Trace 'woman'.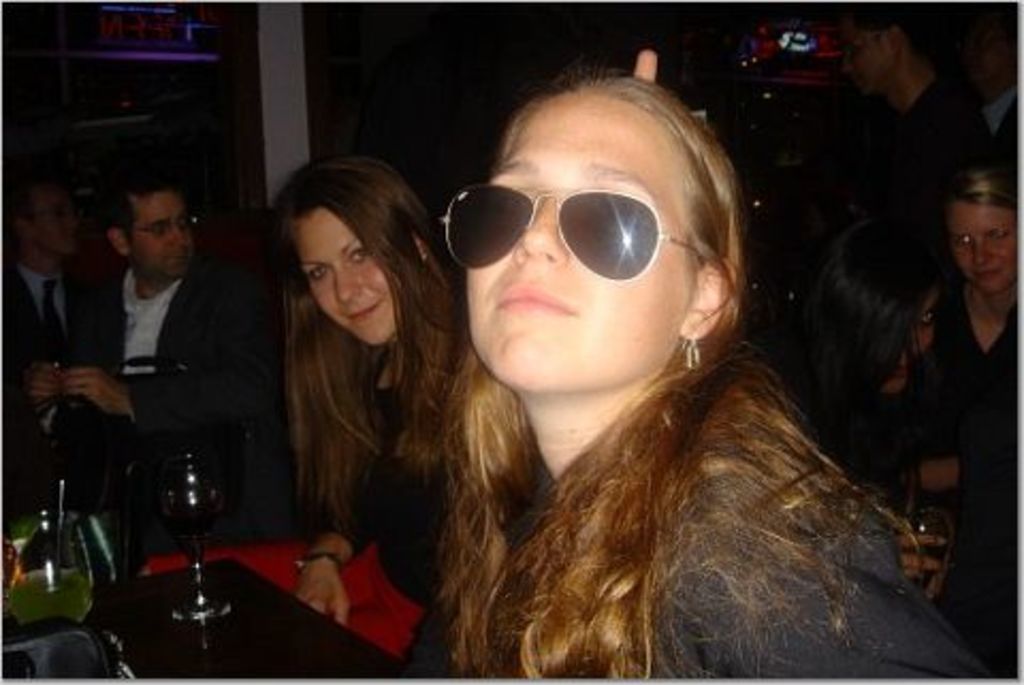
Traced to crop(762, 218, 969, 602).
